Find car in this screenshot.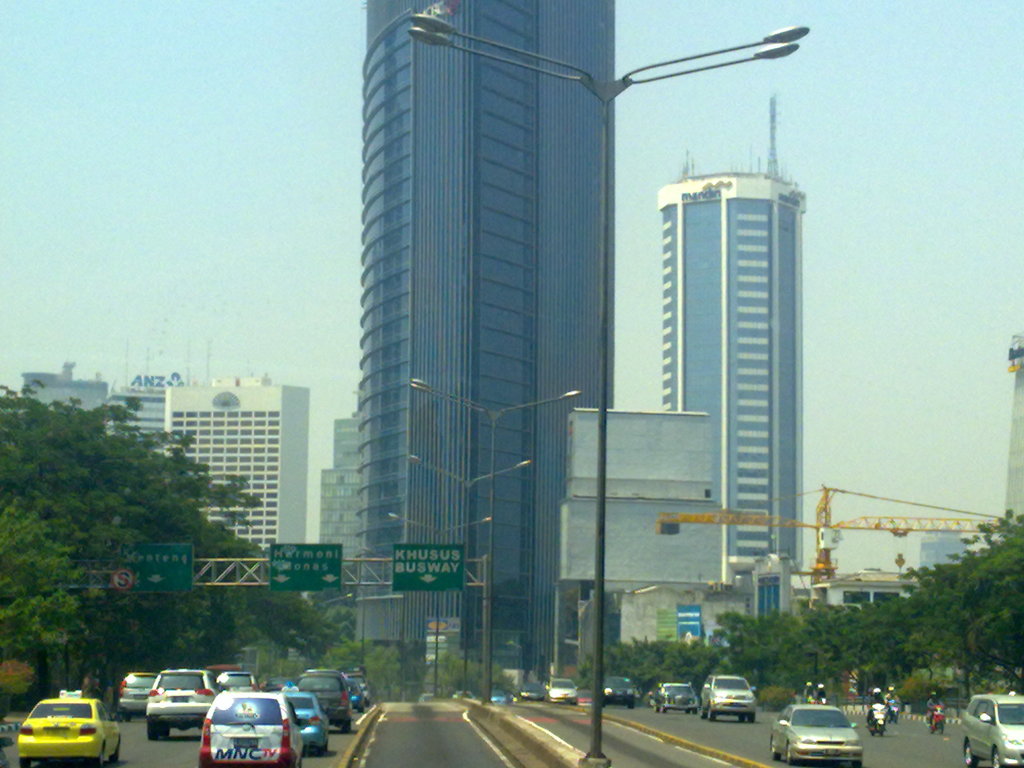
The bounding box for car is [x1=968, y1=693, x2=1023, y2=767].
